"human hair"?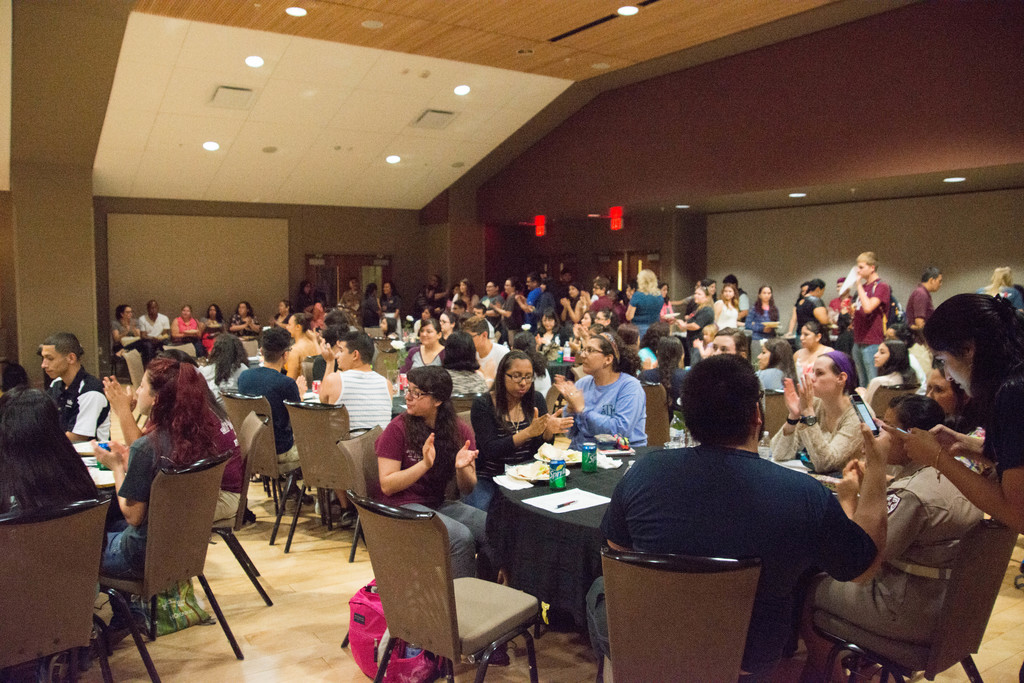
rect(701, 321, 724, 336)
